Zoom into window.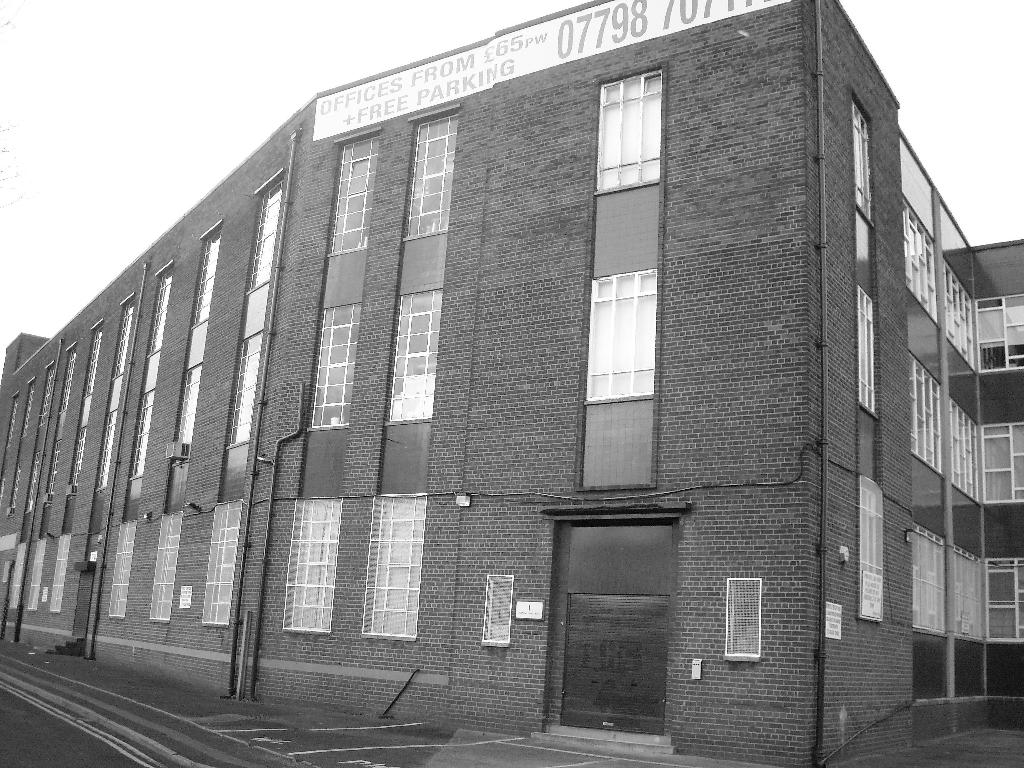
Zoom target: 129 276 168 519.
